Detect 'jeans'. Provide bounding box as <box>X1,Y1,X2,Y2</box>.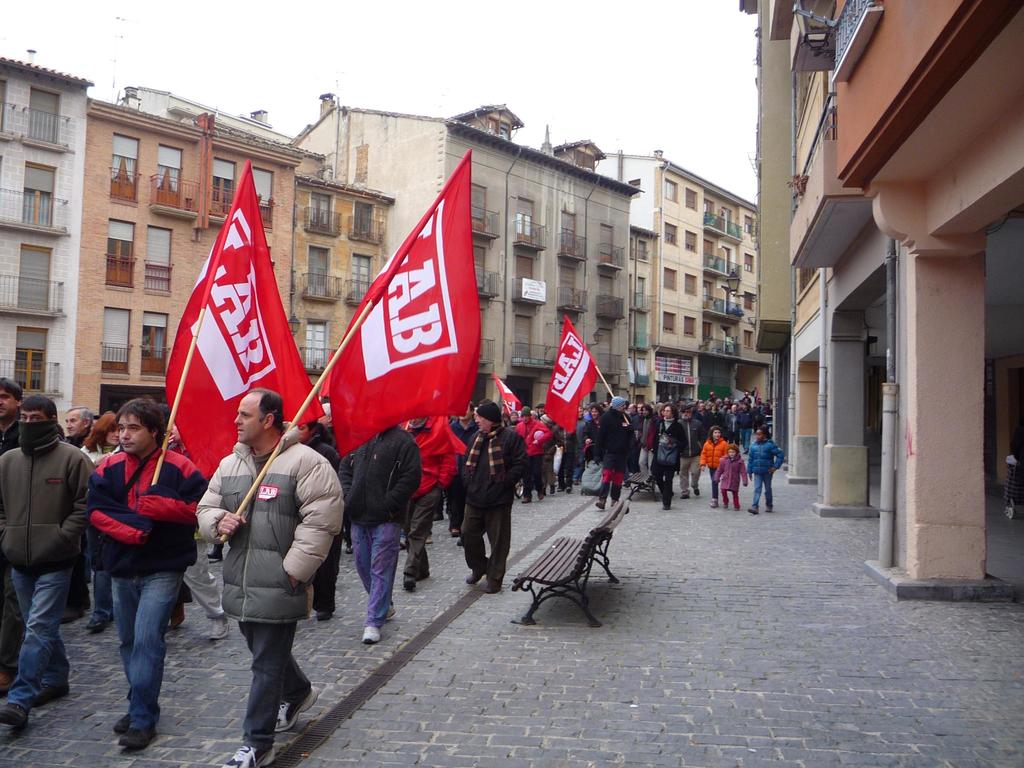
<box>634,447,653,473</box>.
